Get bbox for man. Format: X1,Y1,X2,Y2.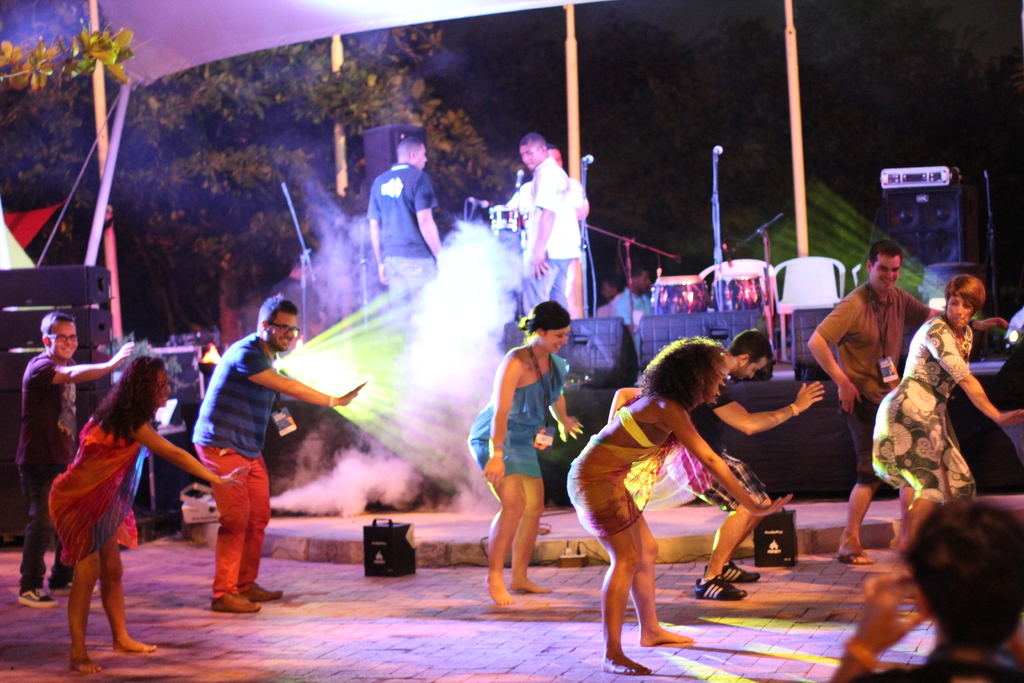
611,268,652,350.
